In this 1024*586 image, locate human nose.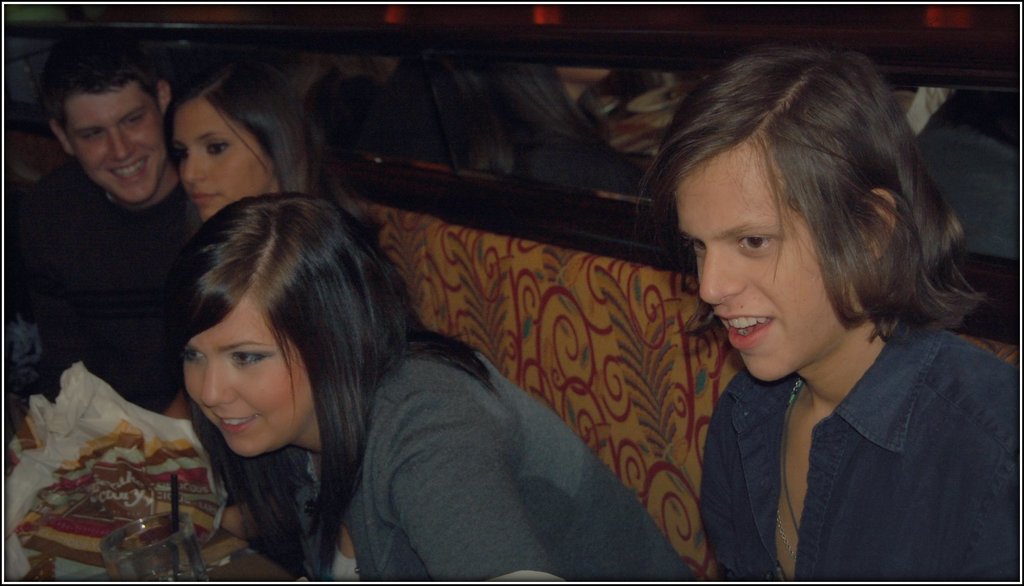
Bounding box: l=203, t=357, r=238, b=411.
